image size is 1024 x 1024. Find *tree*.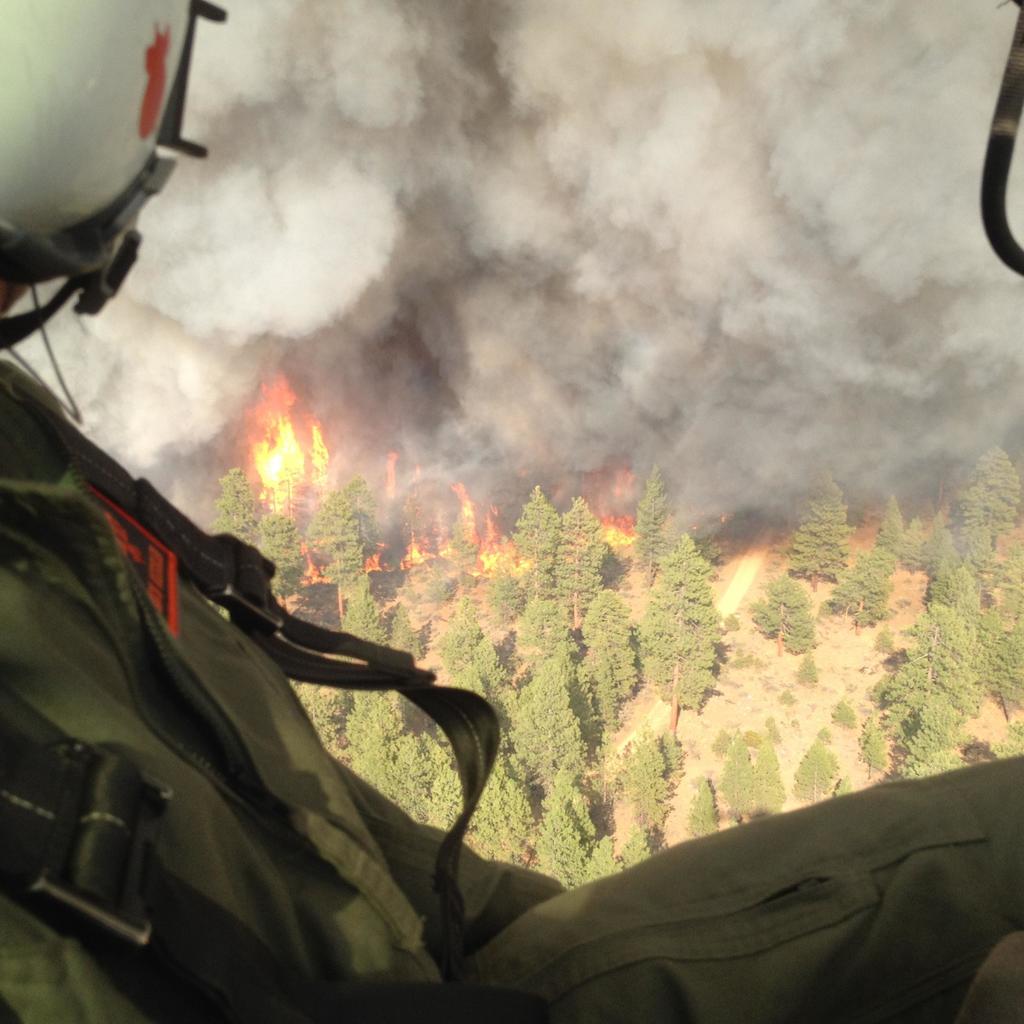
box(342, 564, 381, 645).
